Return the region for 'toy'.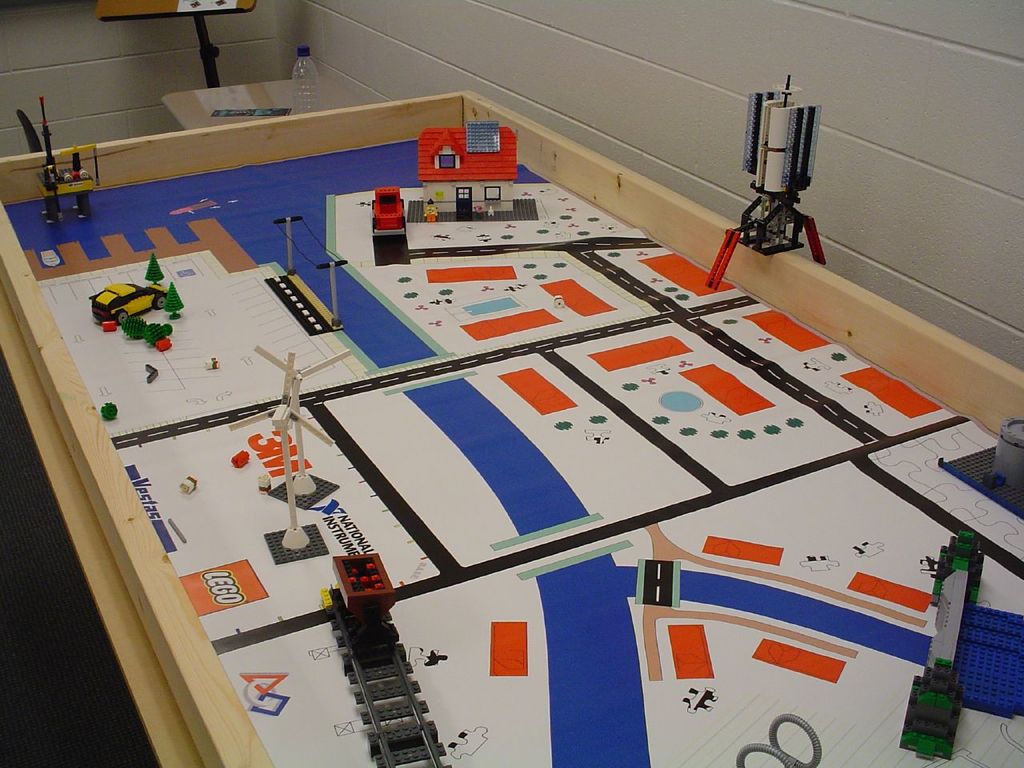
231,349,337,567.
